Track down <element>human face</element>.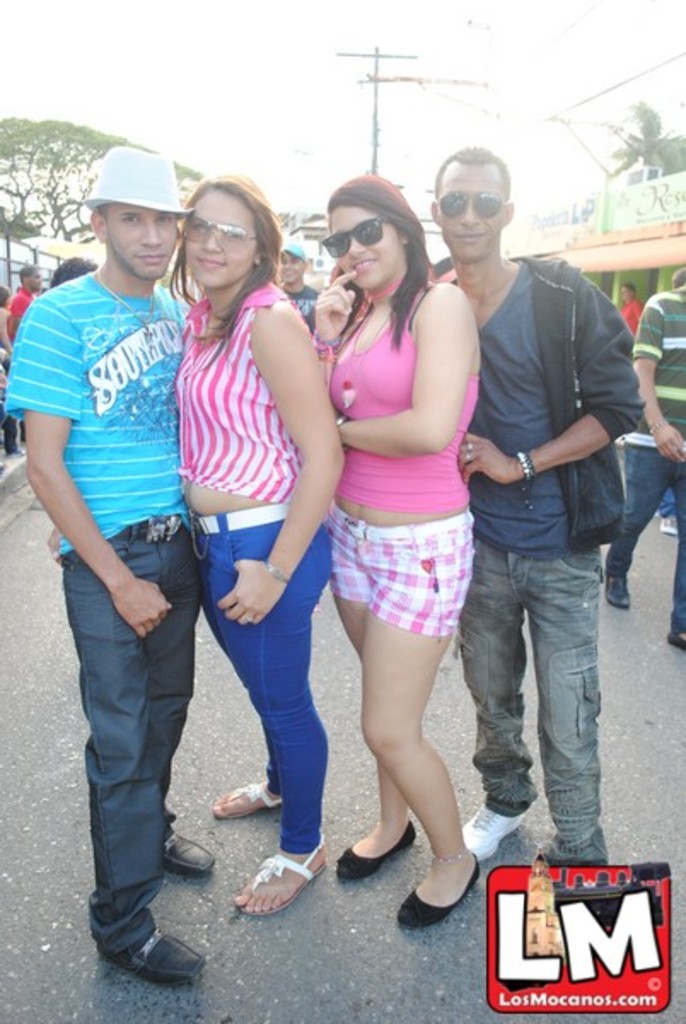
Tracked to 432 162 500 265.
